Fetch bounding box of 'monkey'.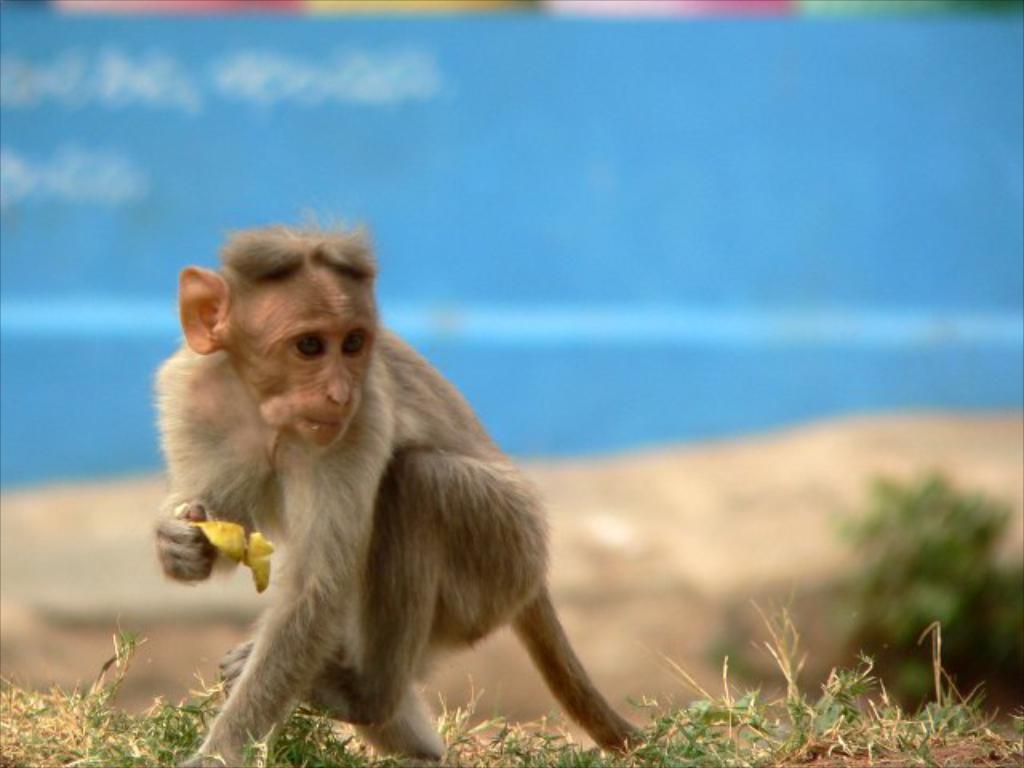
Bbox: <box>152,230,640,766</box>.
